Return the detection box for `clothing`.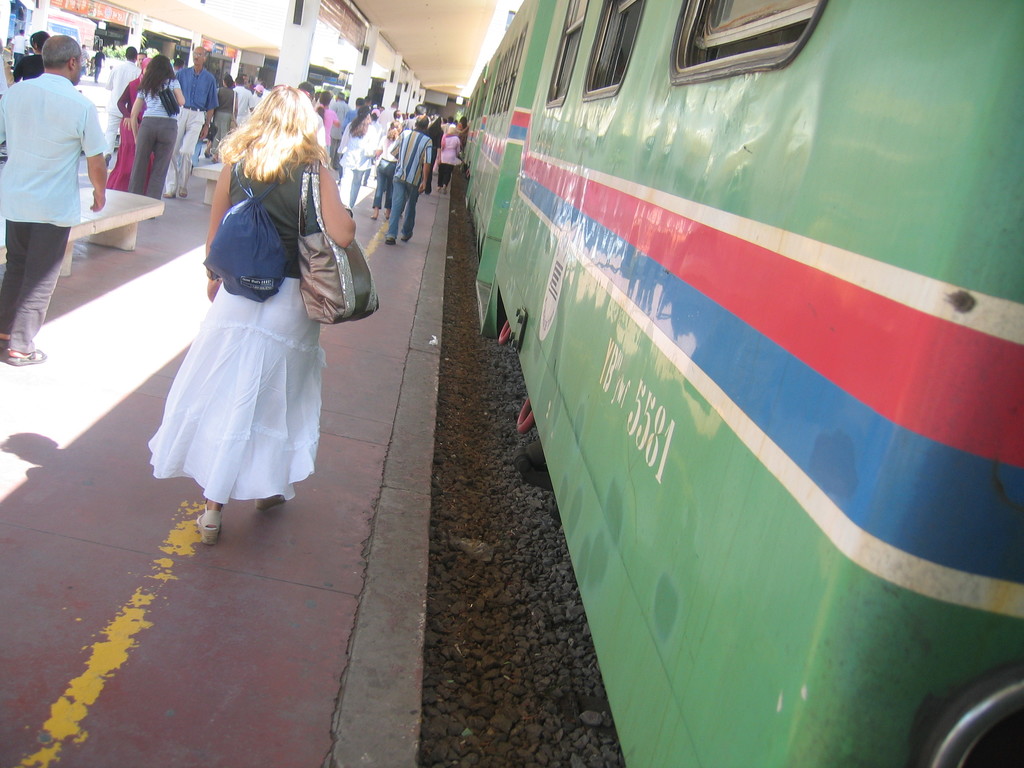
171/67/217/199.
